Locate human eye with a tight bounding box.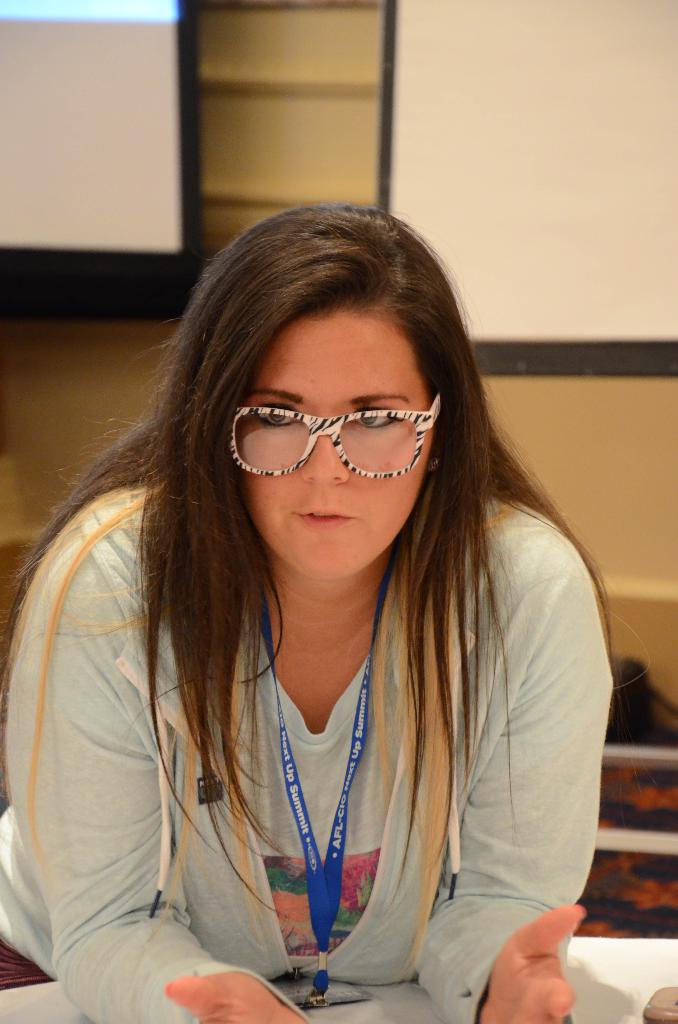
<box>236,395,309,445</box>.
